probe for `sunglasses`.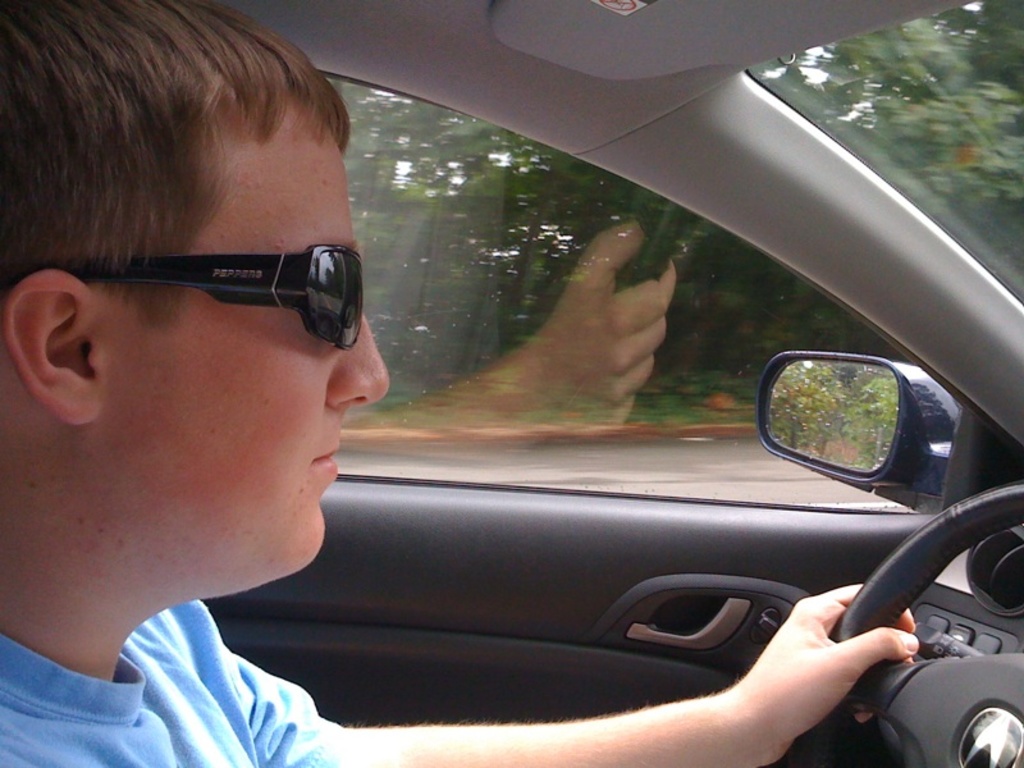
Probe result: left=38, top=243, right=364, bottom=351.
